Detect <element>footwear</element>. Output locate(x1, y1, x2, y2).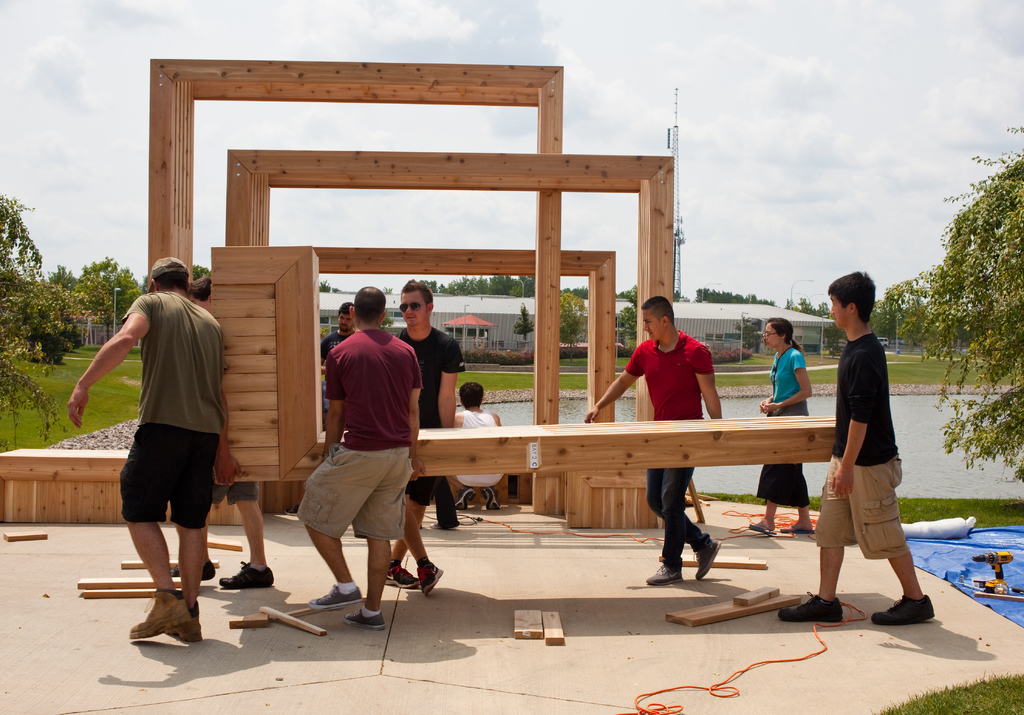
locate(786, 522, 813, 532).
